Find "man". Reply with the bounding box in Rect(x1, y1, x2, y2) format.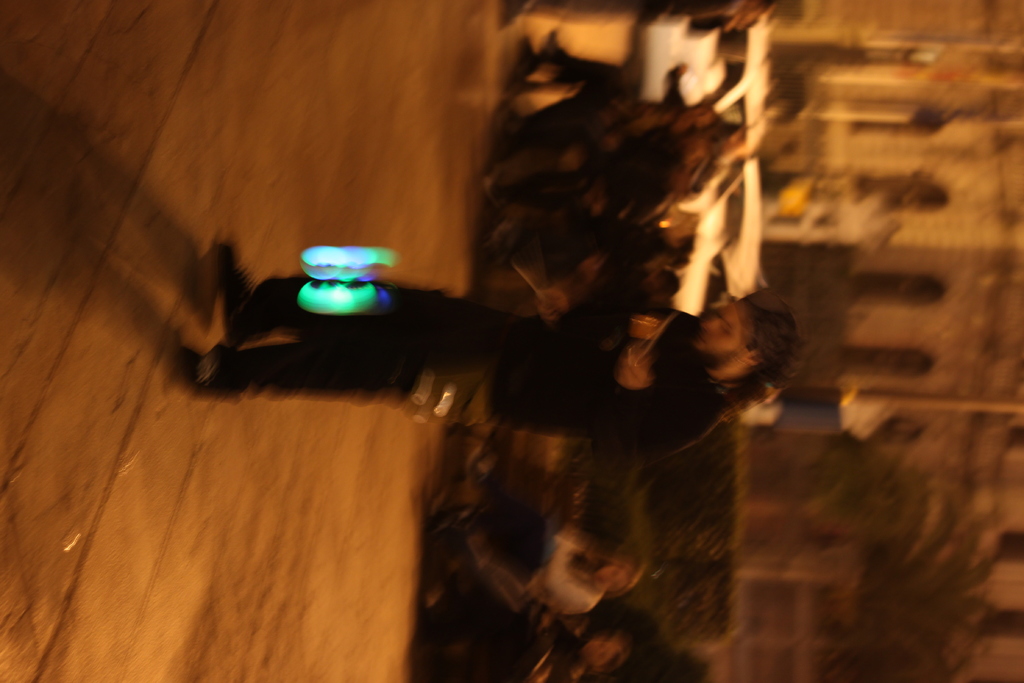
Rect(199, 236, 801, 465).
